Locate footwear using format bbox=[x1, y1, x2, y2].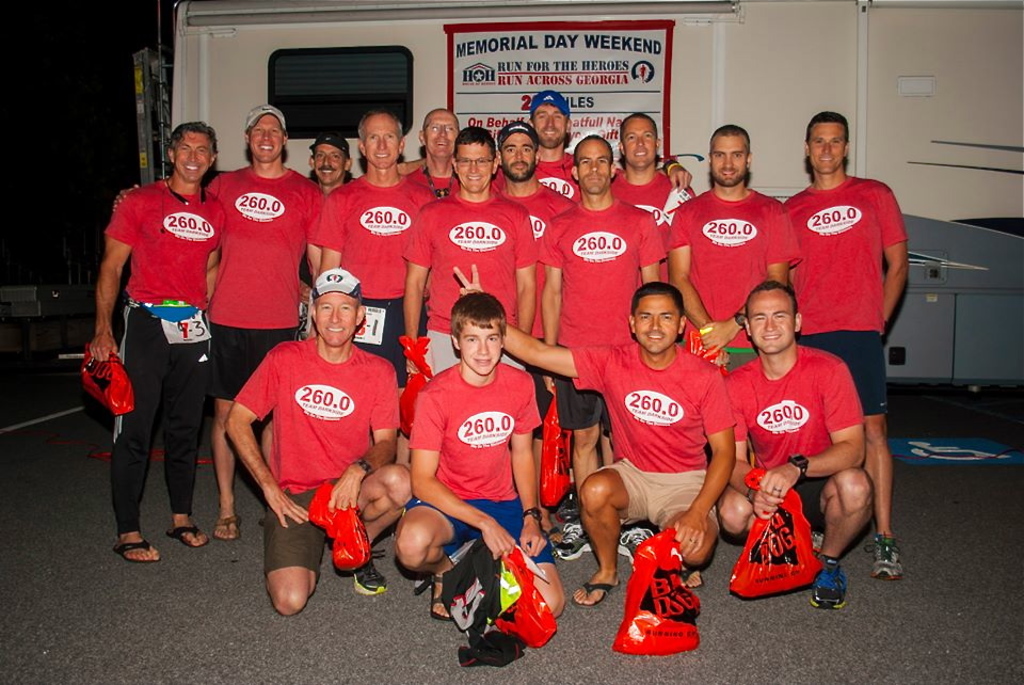
bbox=[351, 564, 389, 594].
